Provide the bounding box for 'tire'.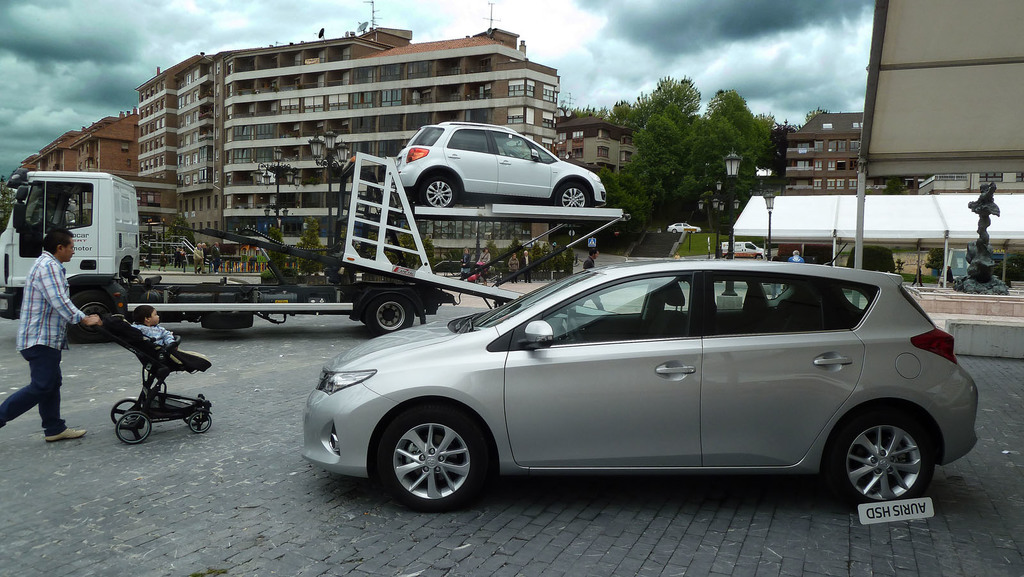
bbox(756, 250, 764, 259).
